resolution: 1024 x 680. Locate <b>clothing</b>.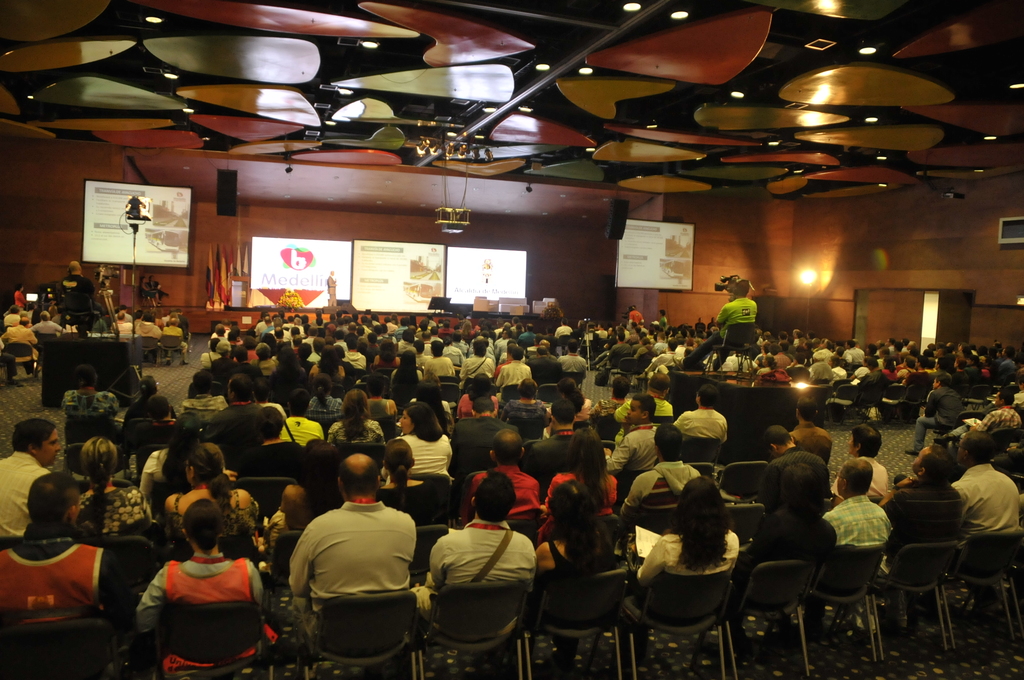
[left=417, top=530, right=520, bottom=634].
